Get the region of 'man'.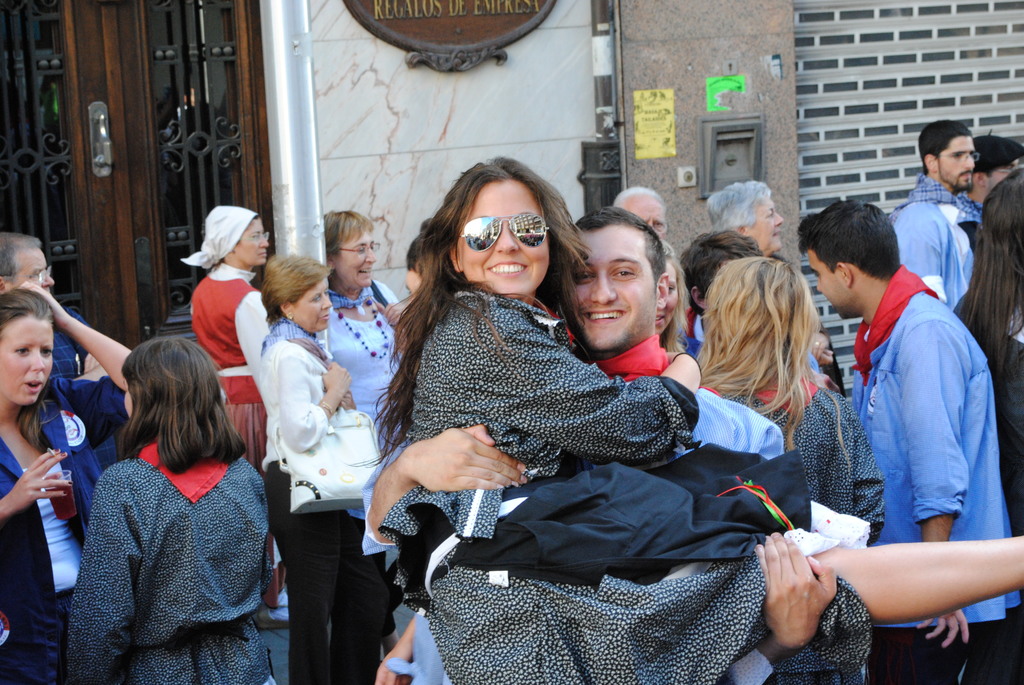
898:109:994:324.
